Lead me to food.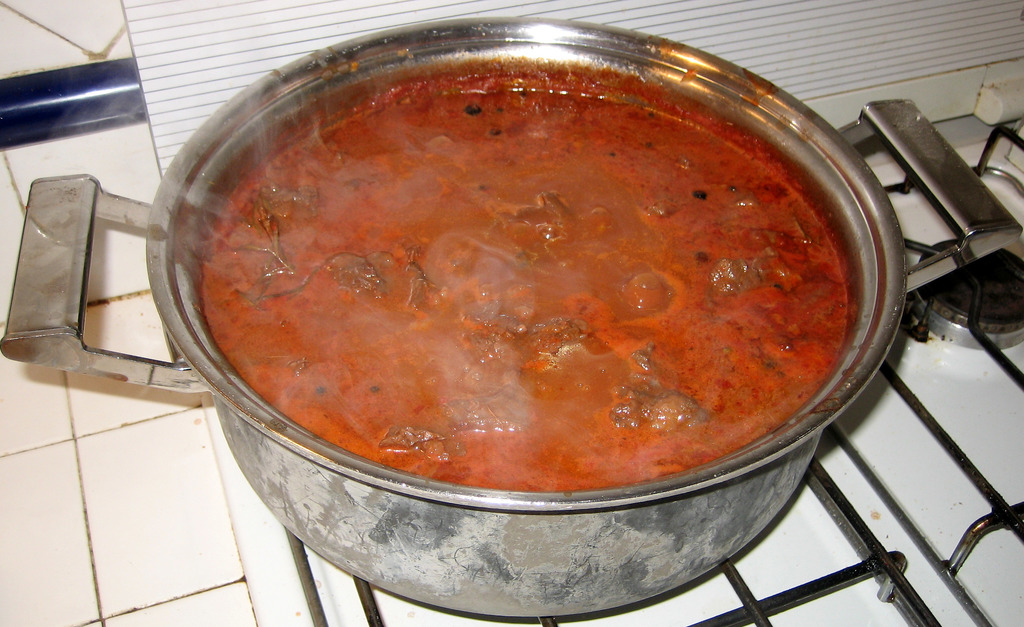
Lead to 202 65 853 499.
